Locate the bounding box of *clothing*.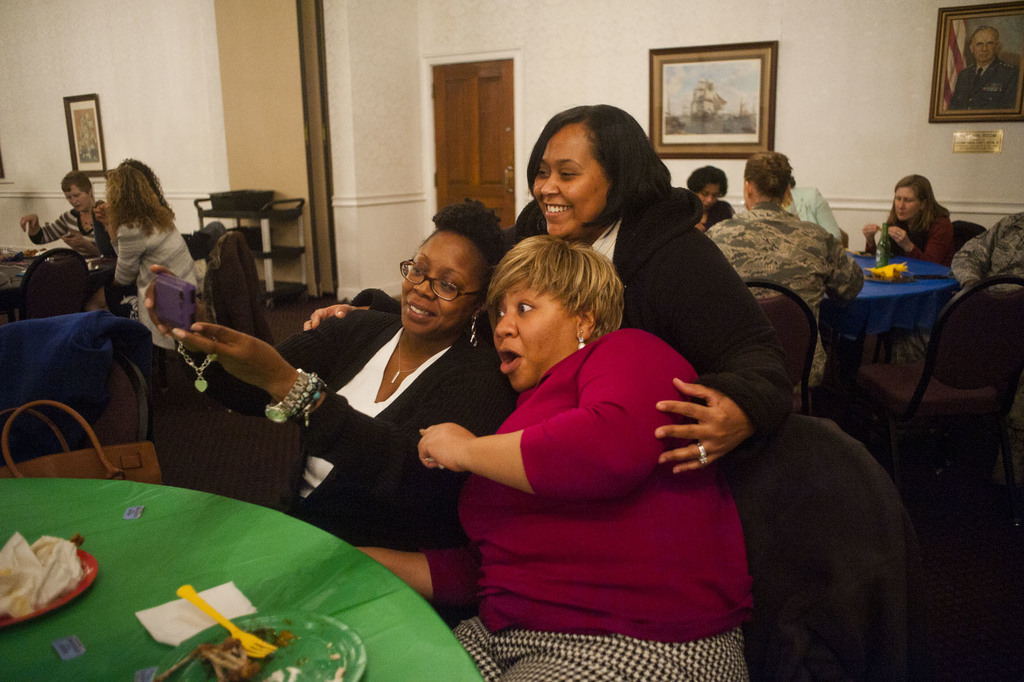
Bounding box: (109, 201, 208, 358).
